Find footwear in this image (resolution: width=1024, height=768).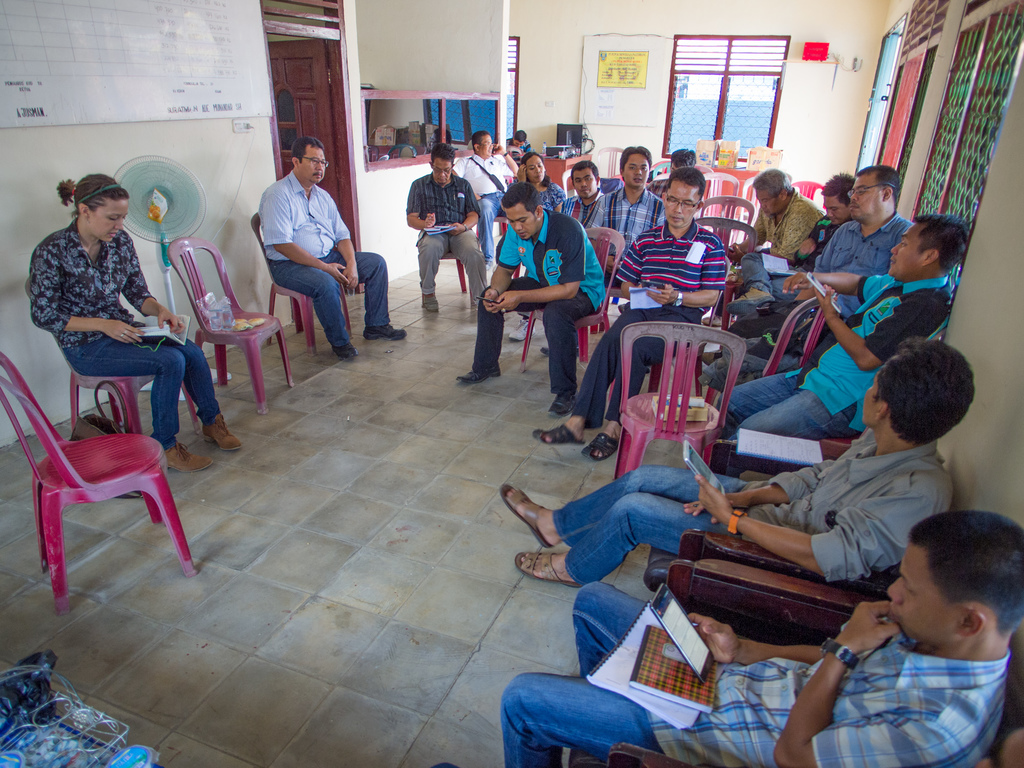
[x1=540, y1=346, x2=579, y2=356].
